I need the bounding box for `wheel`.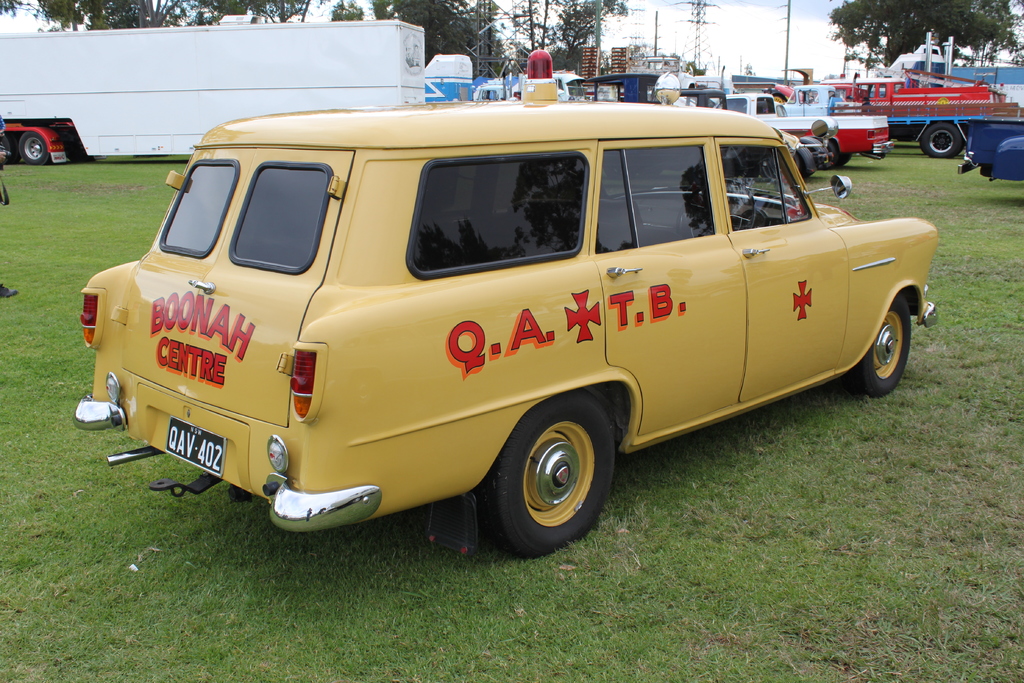
Here it is: box(918, 122, 960, 162).
